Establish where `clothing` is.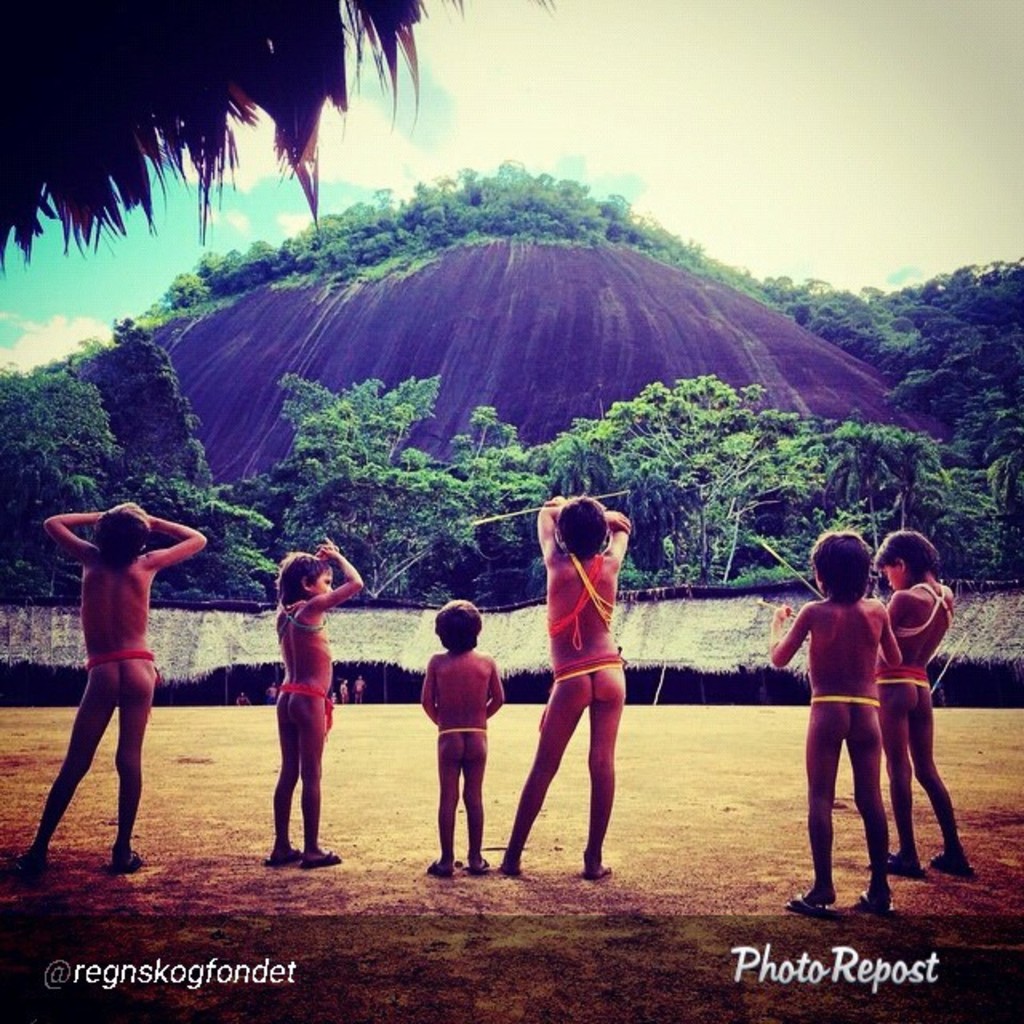
Established at 798 686 893 718.
